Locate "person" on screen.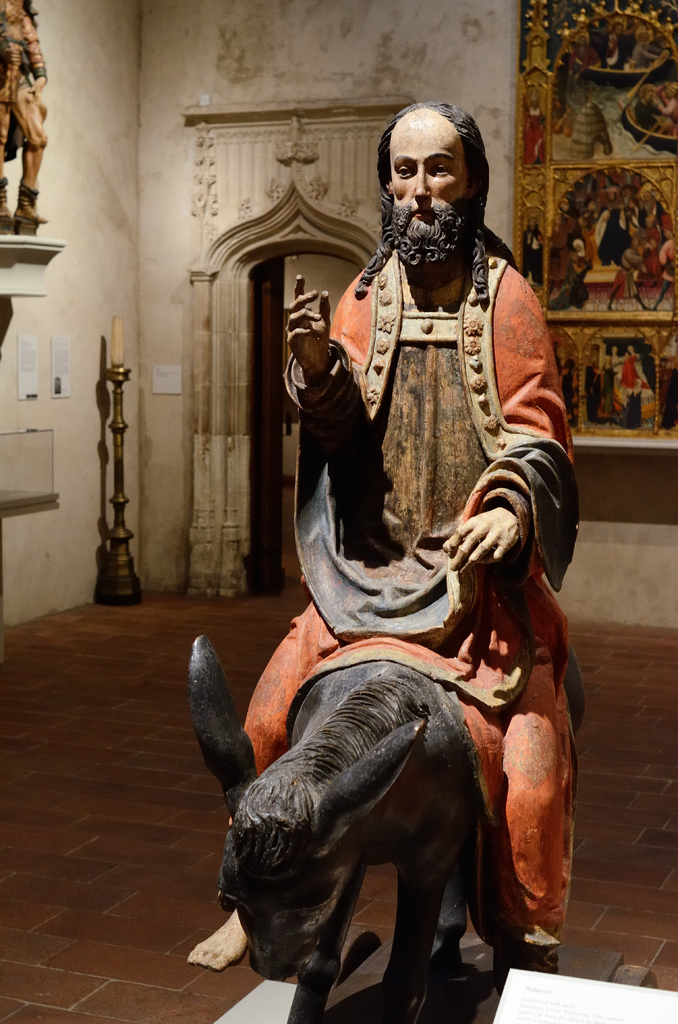
On screen at 652,82,677,122.
